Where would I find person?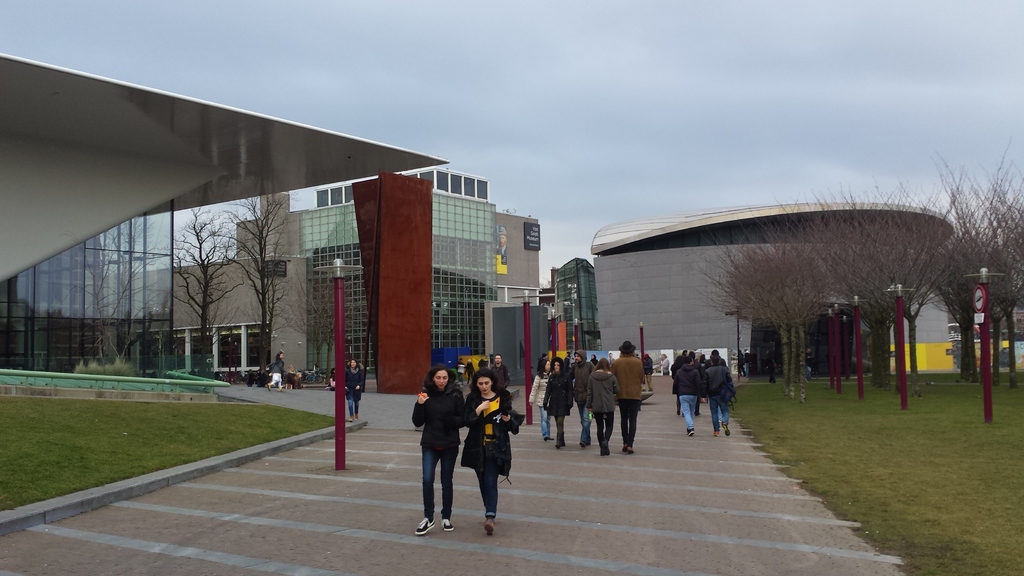
At {"left": 495, "top": 349, "right": 506, "bottom": 389}.
